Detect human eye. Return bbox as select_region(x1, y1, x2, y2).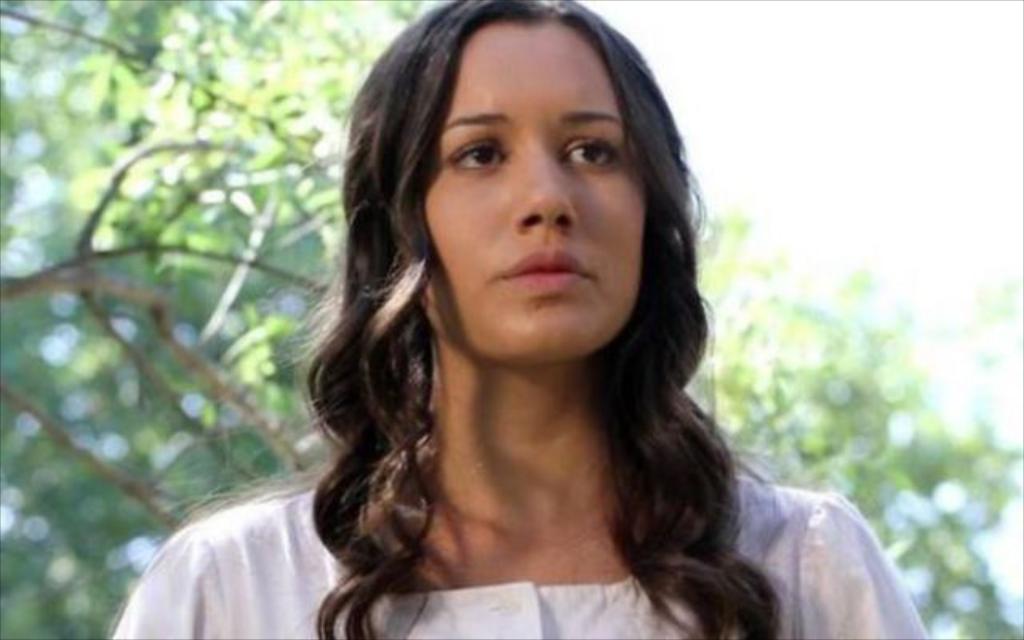
select_region(440, 125, 507, 184).
